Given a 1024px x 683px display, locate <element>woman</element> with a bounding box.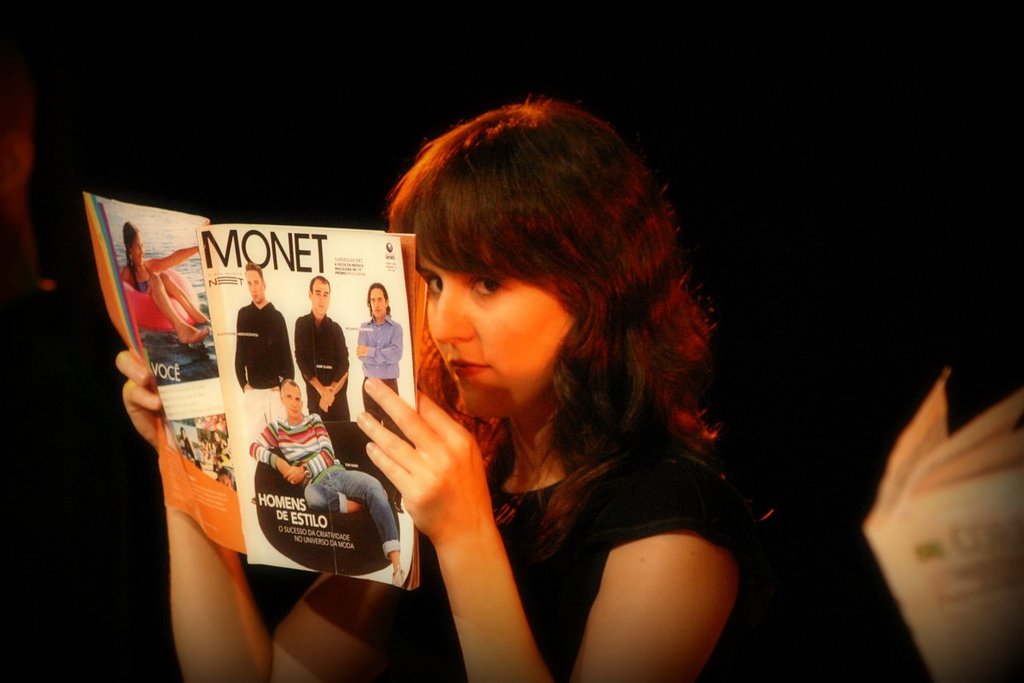
Located: 113, 94, 772, 682.
